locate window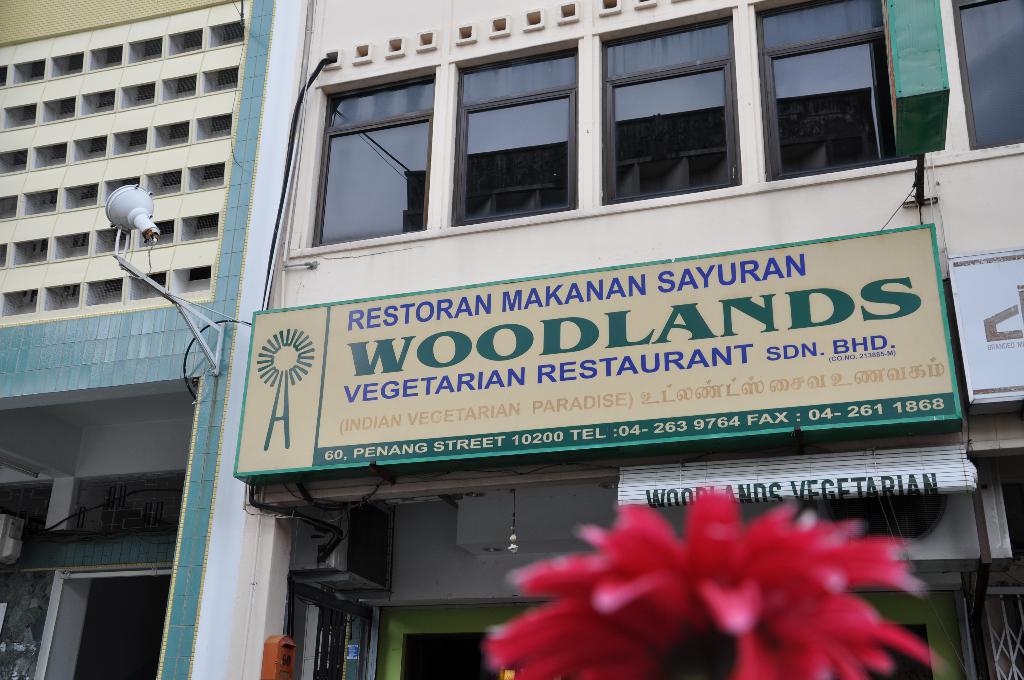
[10,58,51,79]
